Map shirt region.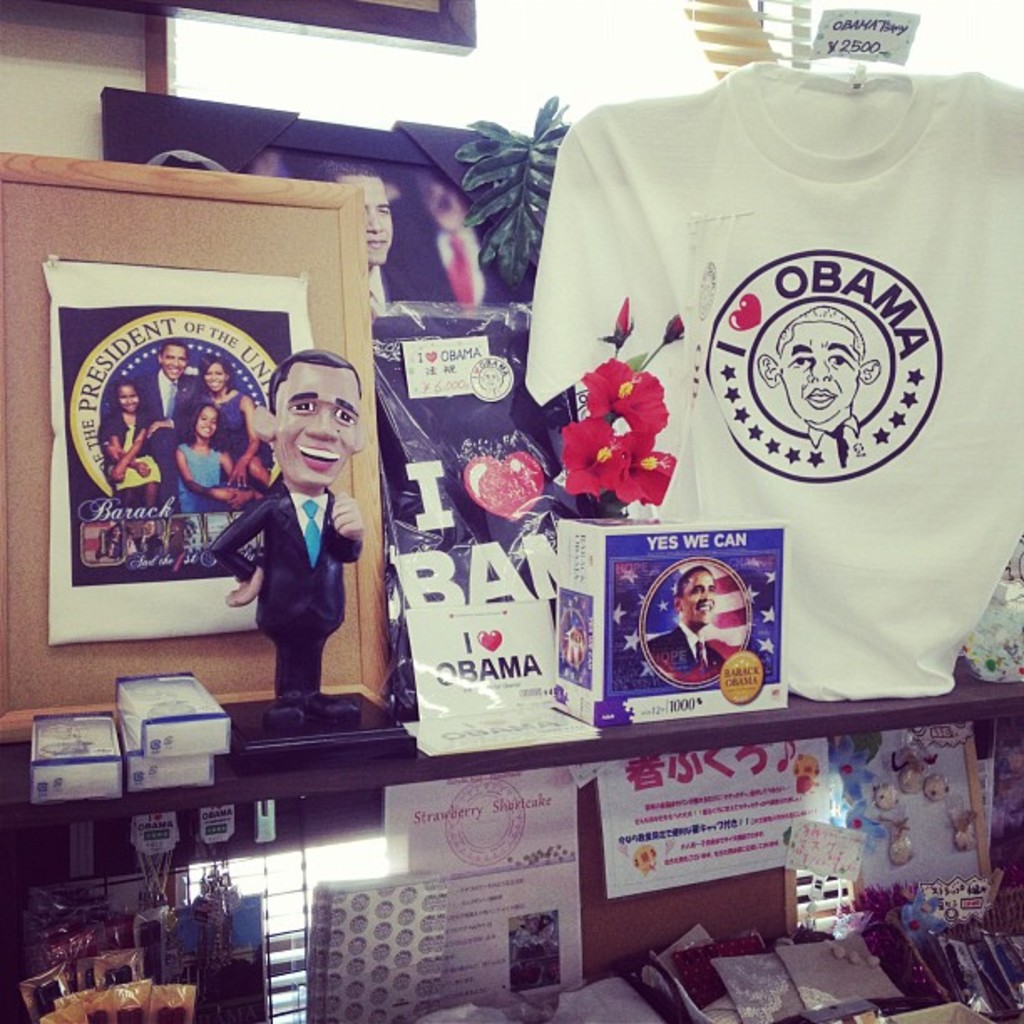
Mapped to (674, 619, 704, 659).
